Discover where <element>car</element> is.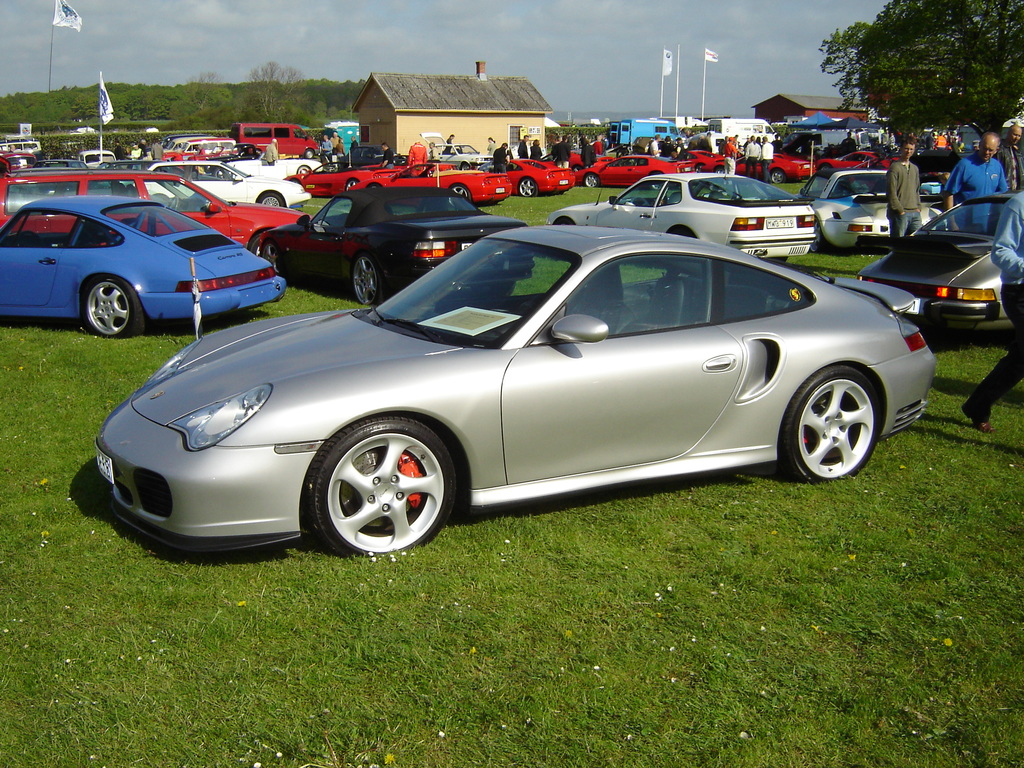
Discovered at box(503, 151, 580, 195).
